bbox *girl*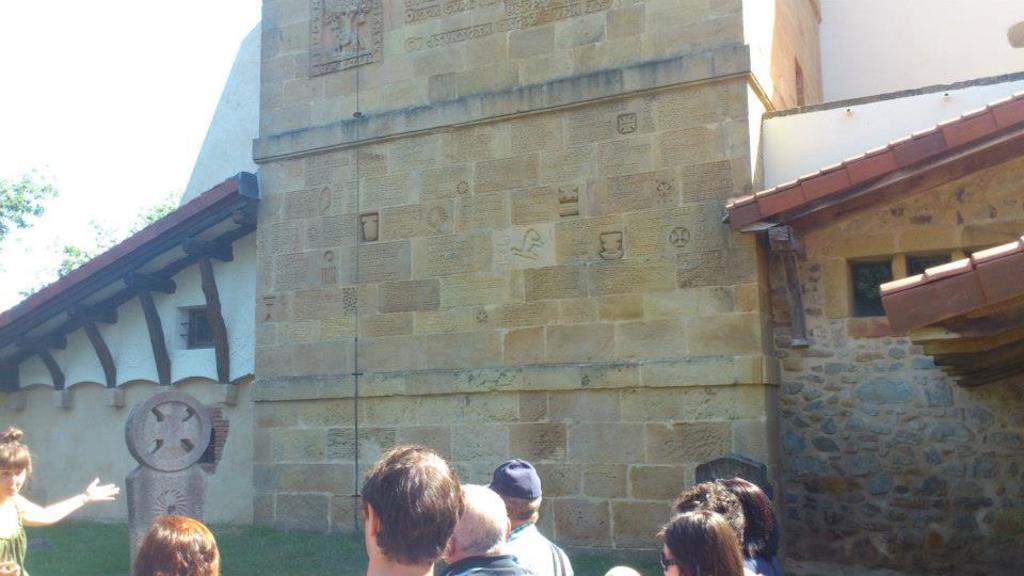
<bbox>0, 430, 117, 575</bbox>
